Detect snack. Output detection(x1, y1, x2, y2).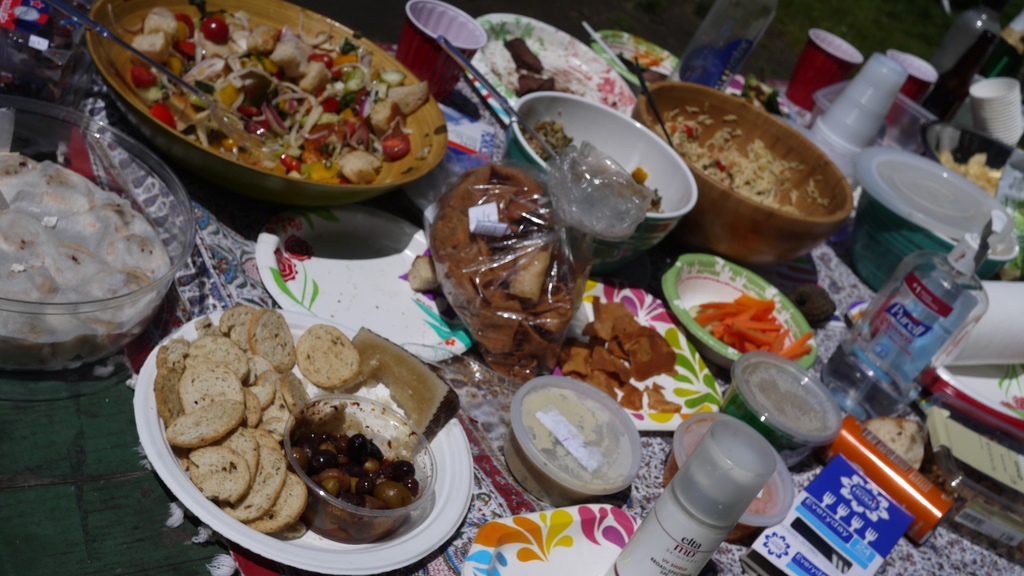
detection(649, 408, 790, 543).
